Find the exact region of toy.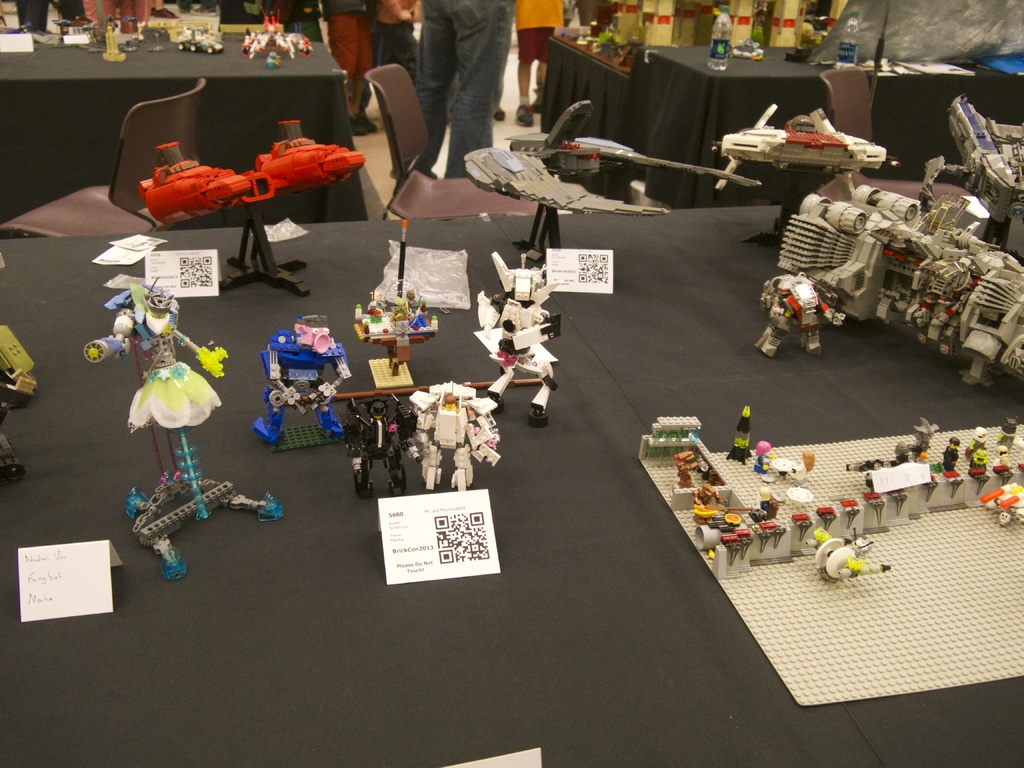
Exact region: box=[774, 182, 1023, 390].
